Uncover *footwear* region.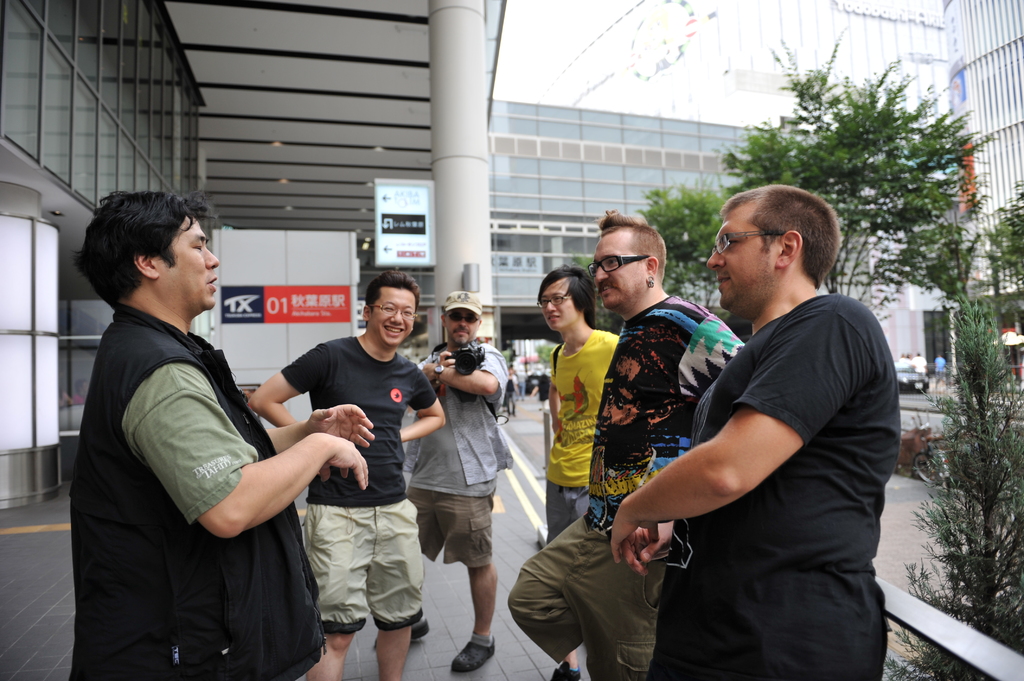
Uncovered: bbox=[373, 614, 429, 645].
